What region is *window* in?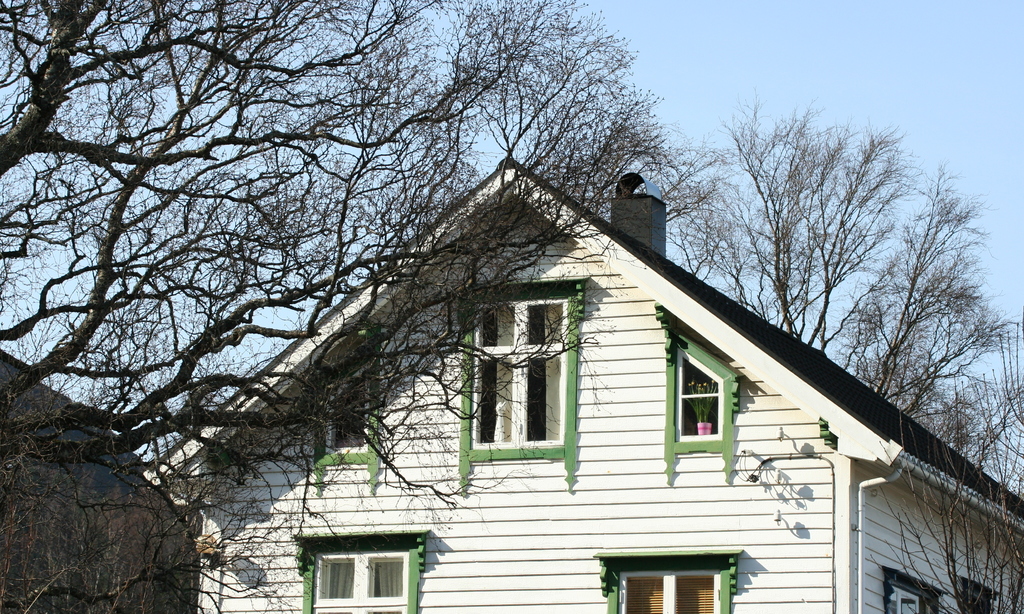
<box>893,574,948,613</box>.
